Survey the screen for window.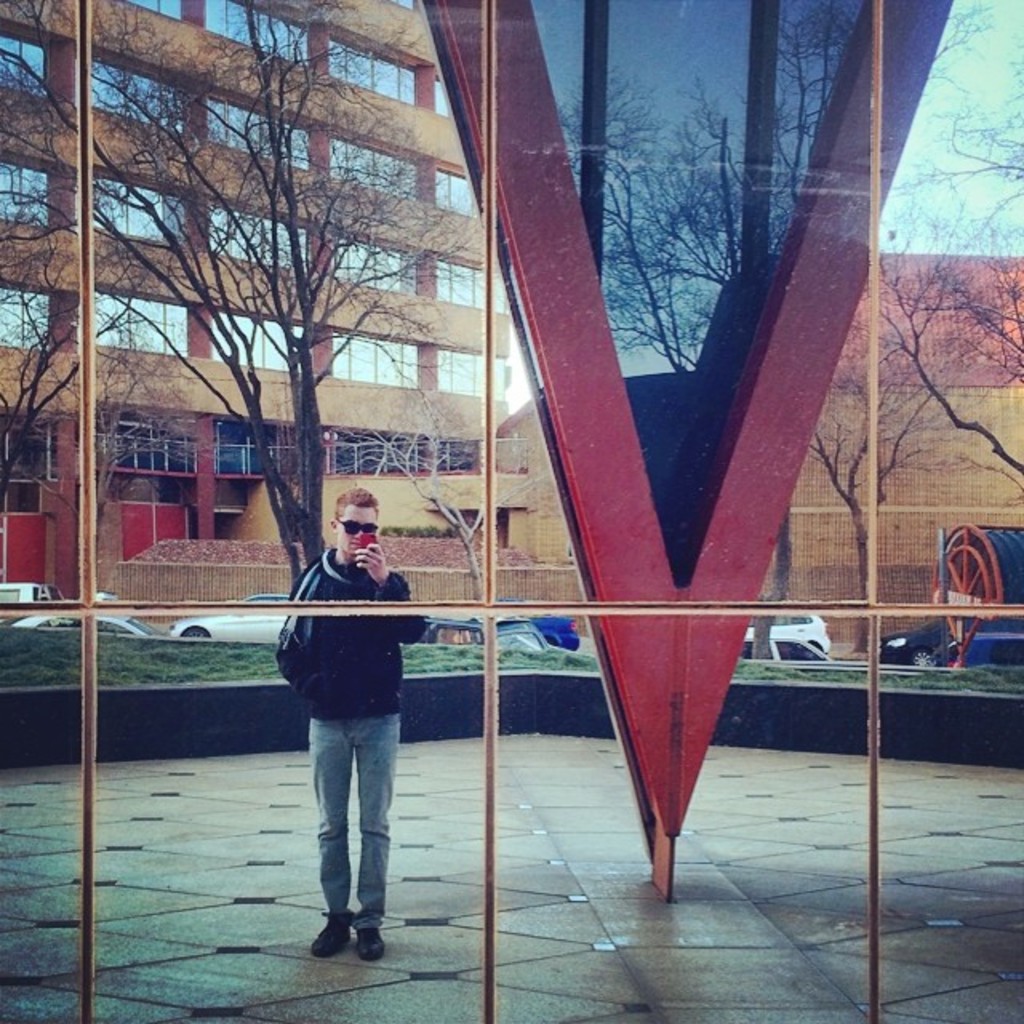
Survey found: 211,421,285,486.
